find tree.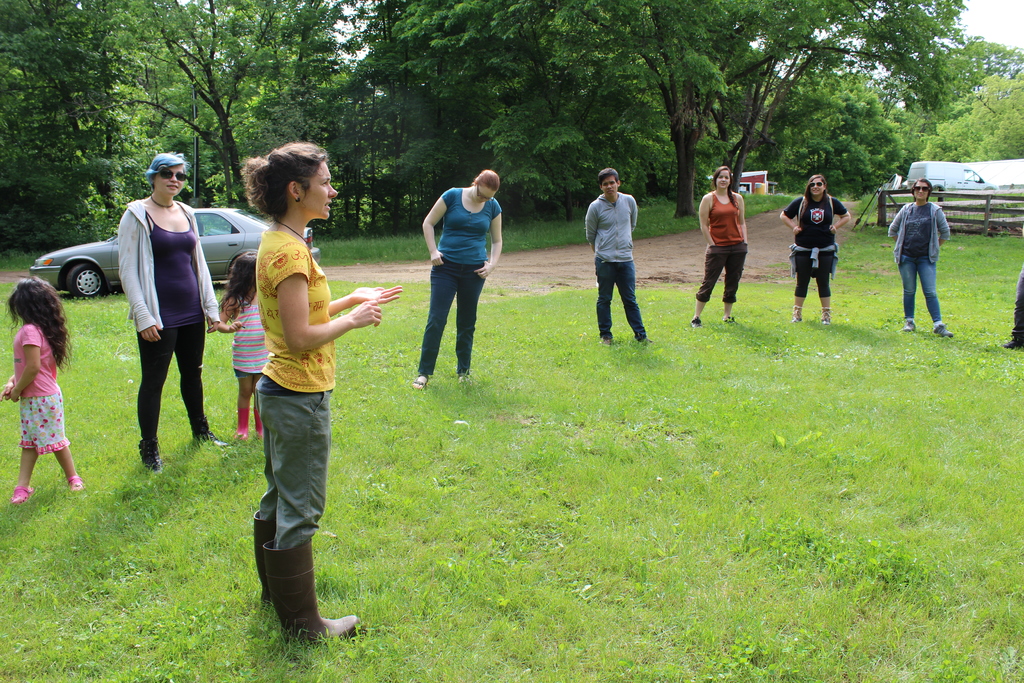
924,67,1023,163.
